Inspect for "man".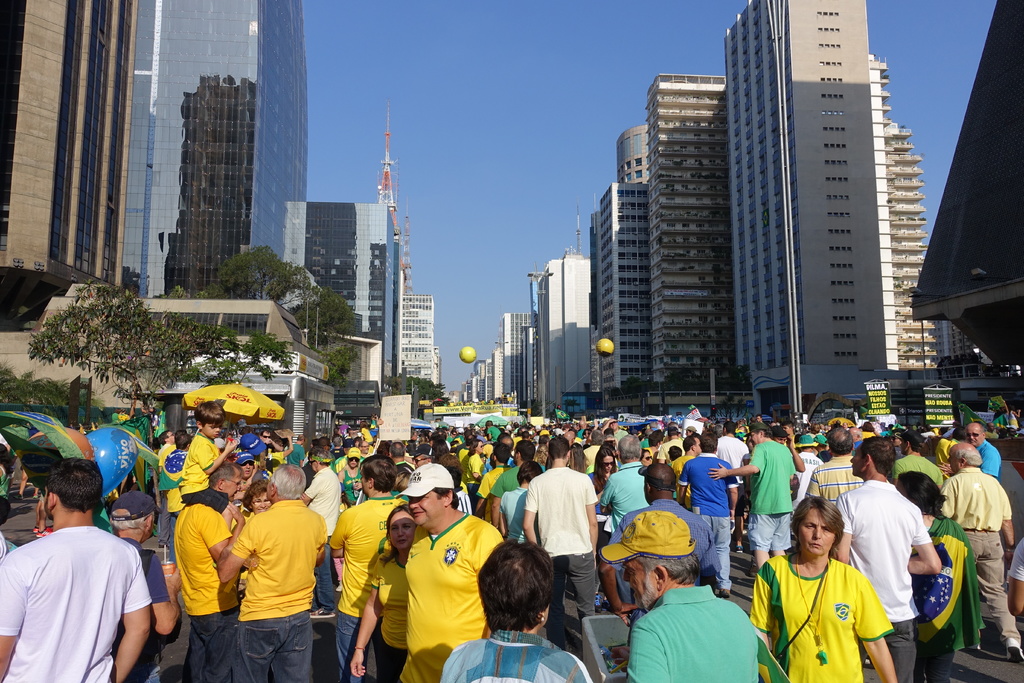
Inspection: <region>357, 443, 367, 453</region>.
